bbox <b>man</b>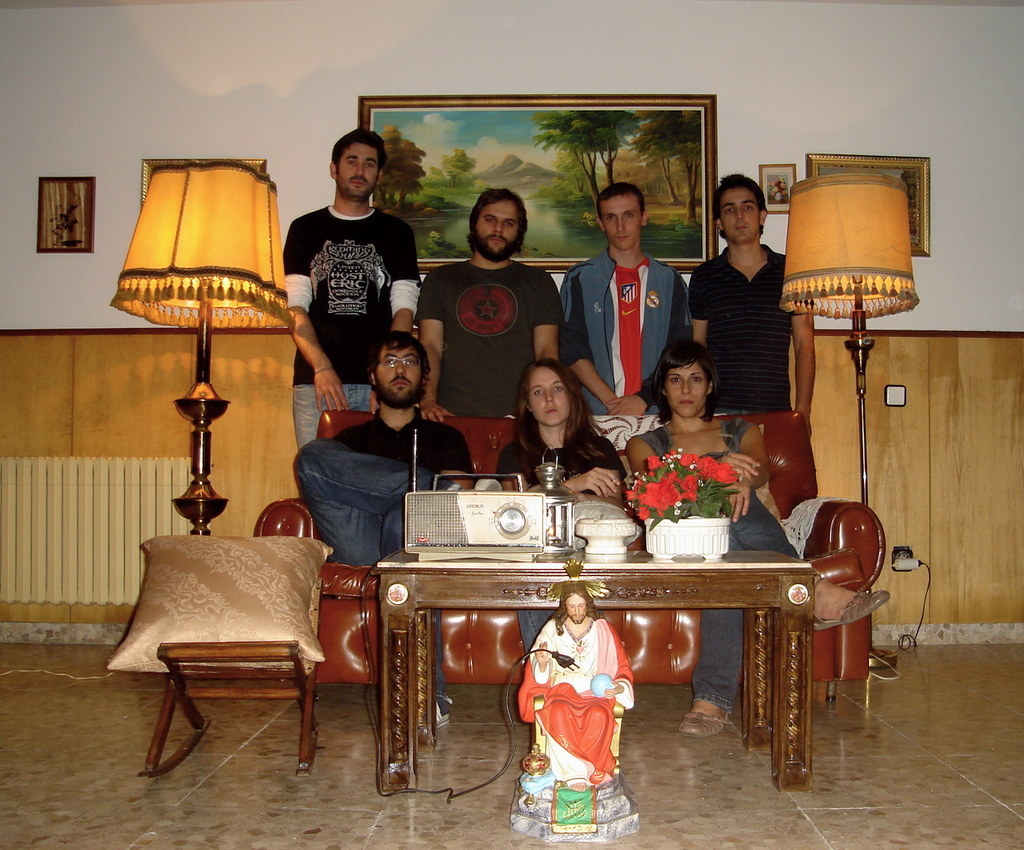
box=[567, 182, 692, 470]
